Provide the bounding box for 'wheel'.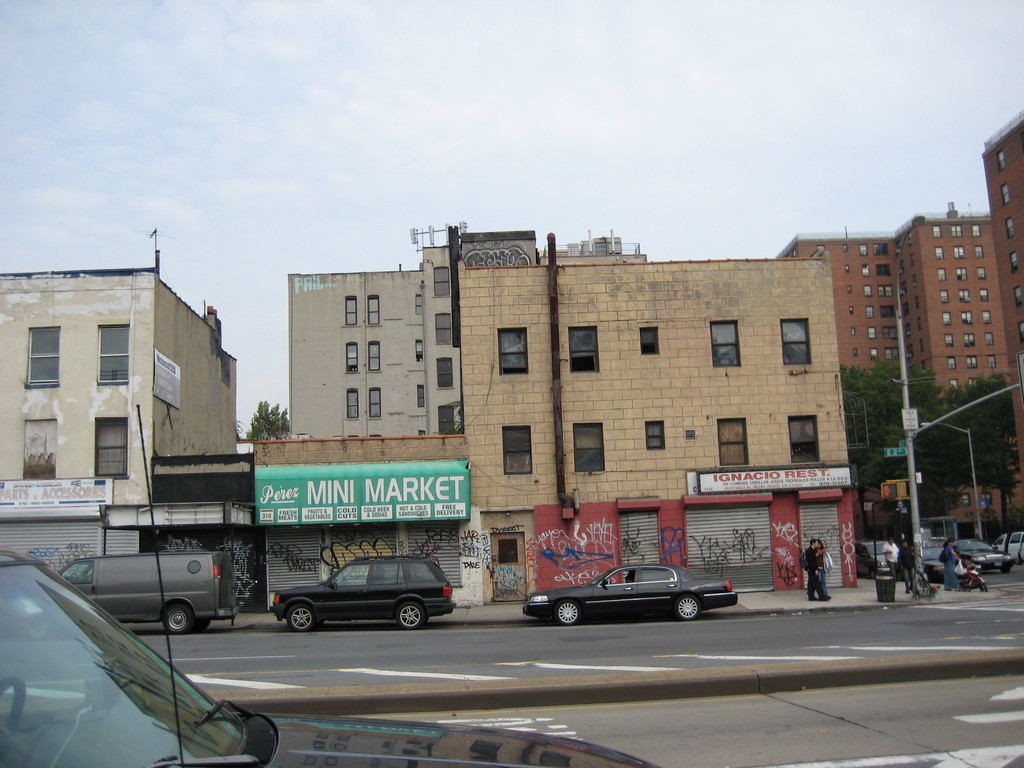
detection(285, 603, 315, 630).
